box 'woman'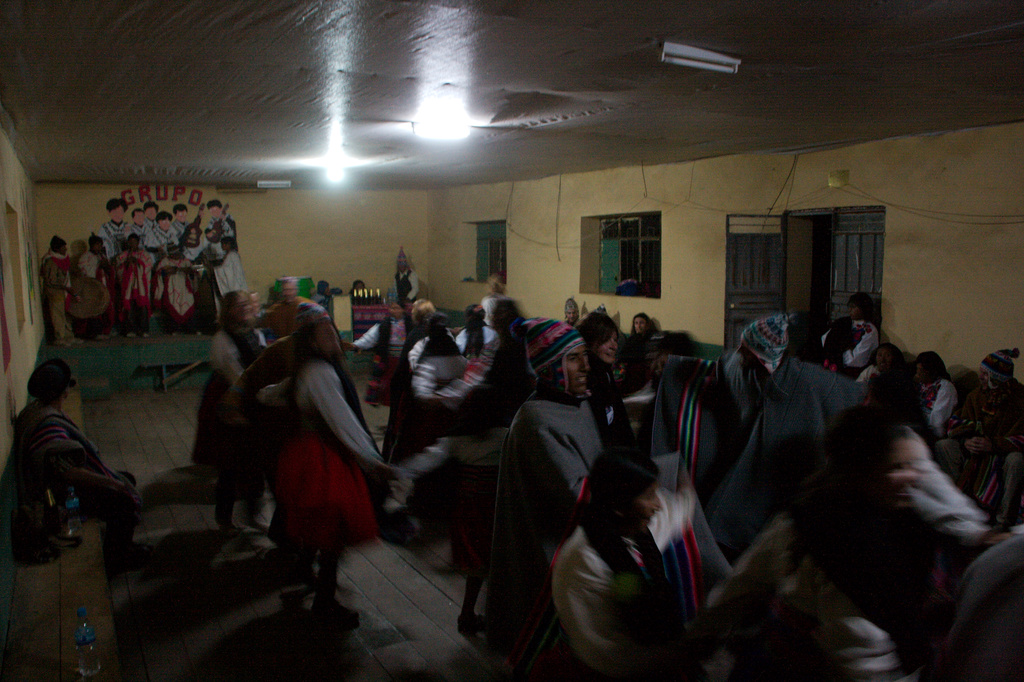
(452,297,502,391)
